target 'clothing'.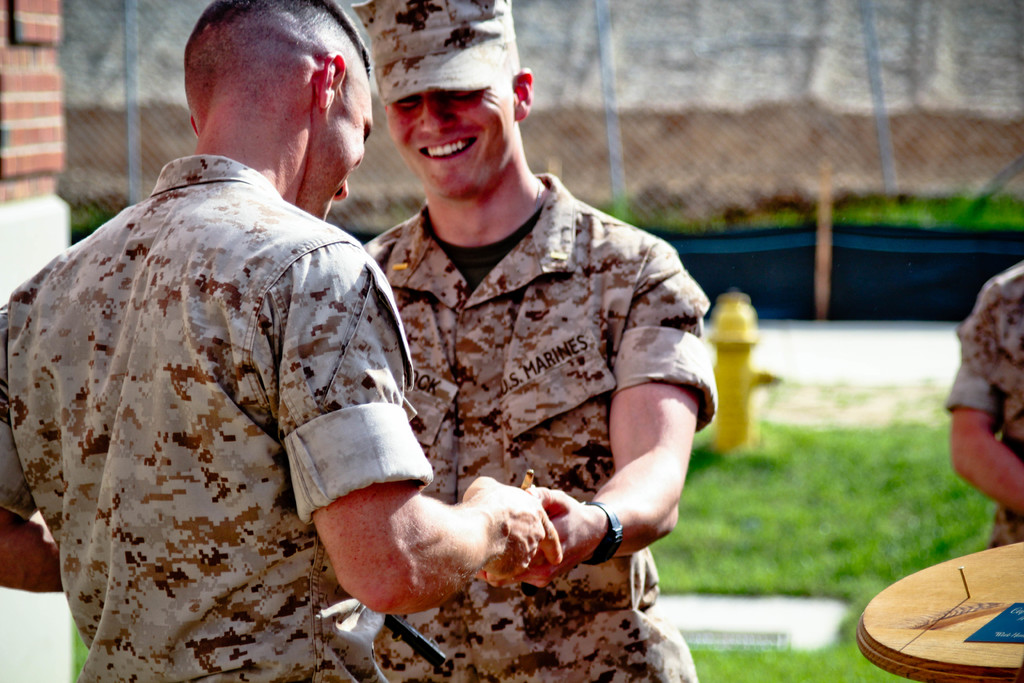
Target region: [22,122,441,672].
